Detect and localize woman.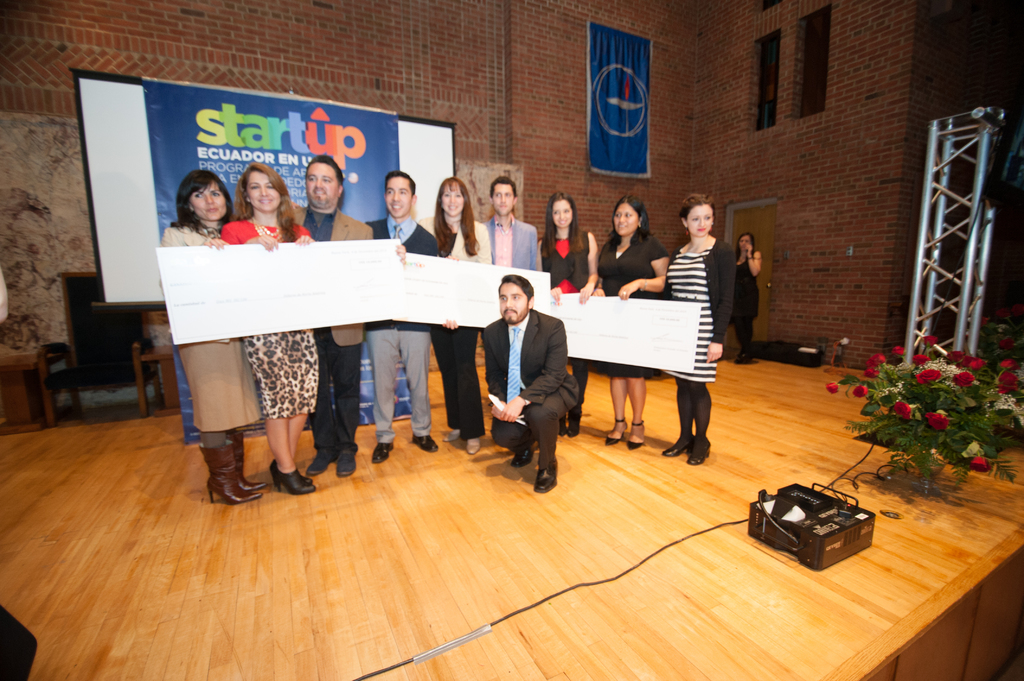
Localized at (x1=596, y1=195, x2=666, y2=451).
